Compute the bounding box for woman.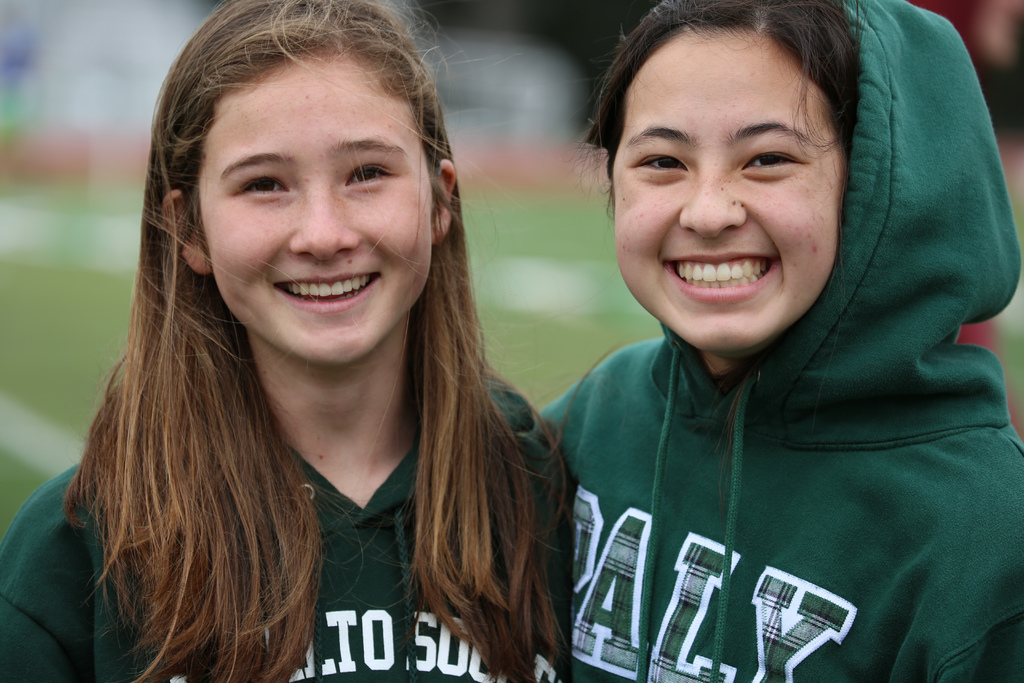
(x1=542, y1=0, x2=1023, y2=682).
